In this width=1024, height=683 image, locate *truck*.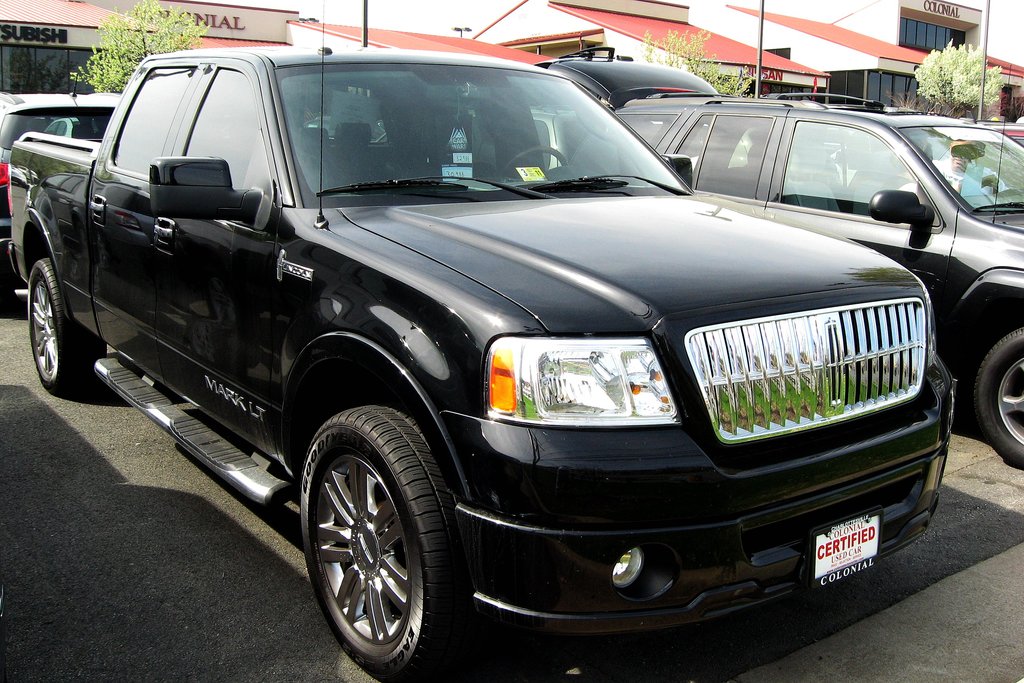
Bounding box: {"x1": 31, "y1": 54, "x2": 972, "y2": 662}.
